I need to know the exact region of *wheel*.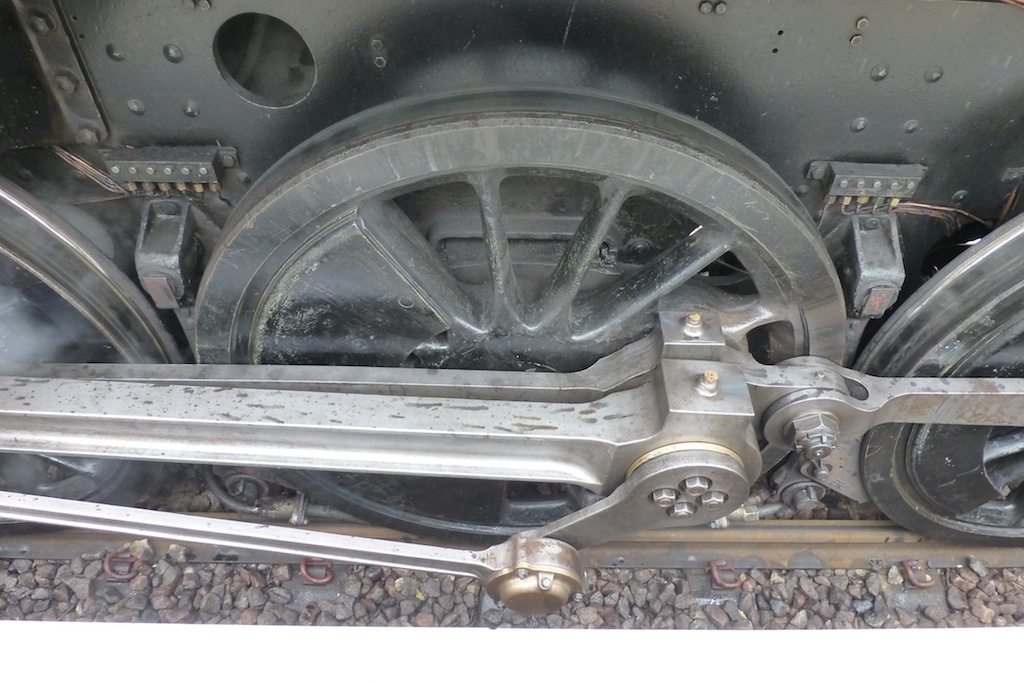
Region: <box>0,182,191,528</box>.
